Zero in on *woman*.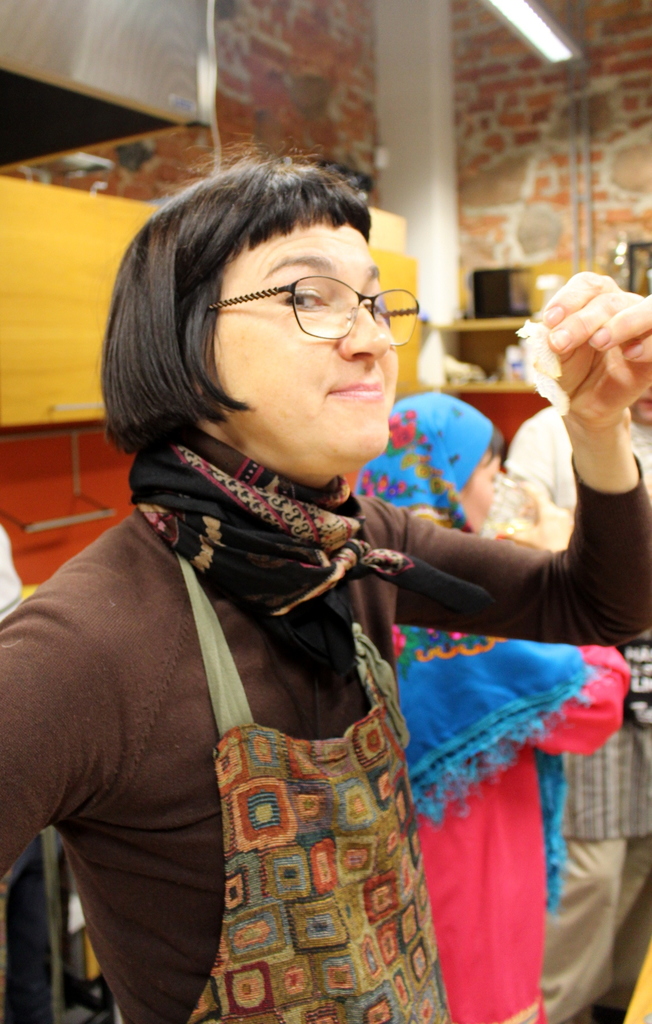
Zeroed in: <bbox>343, 390, 628, 1023</bbox>.
